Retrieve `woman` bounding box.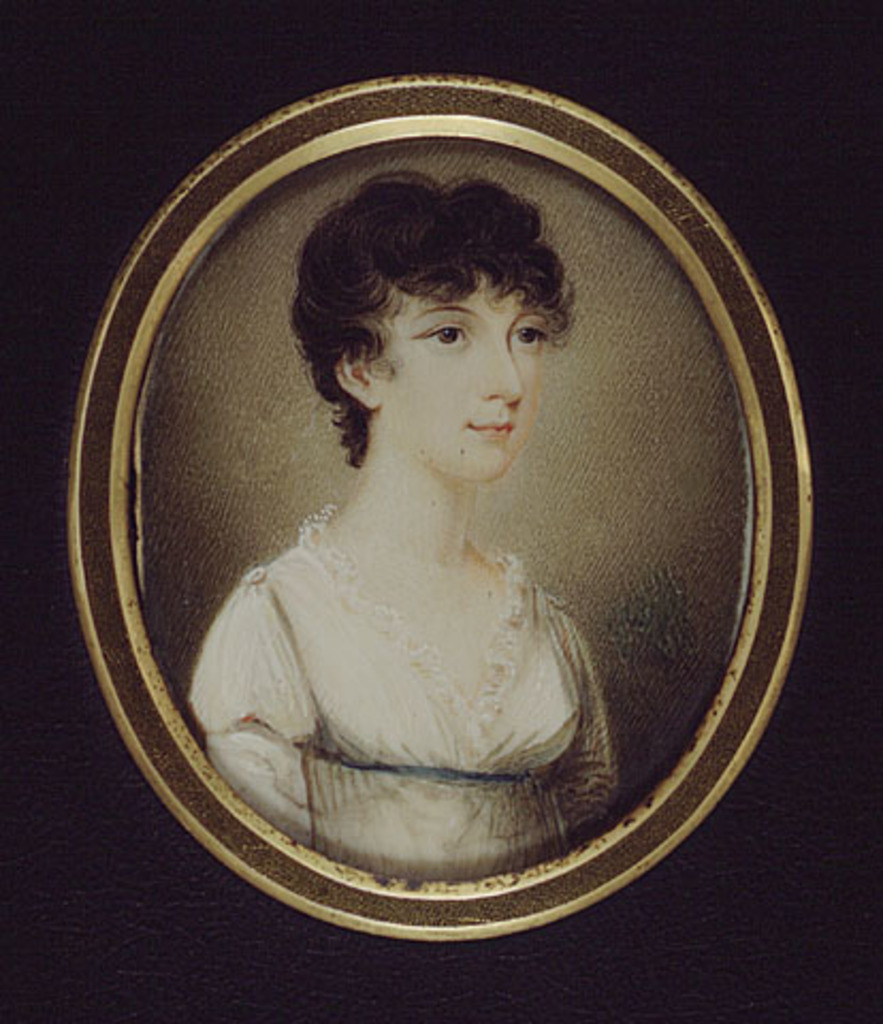
Bounding box: [166, 154, 621, 887].
